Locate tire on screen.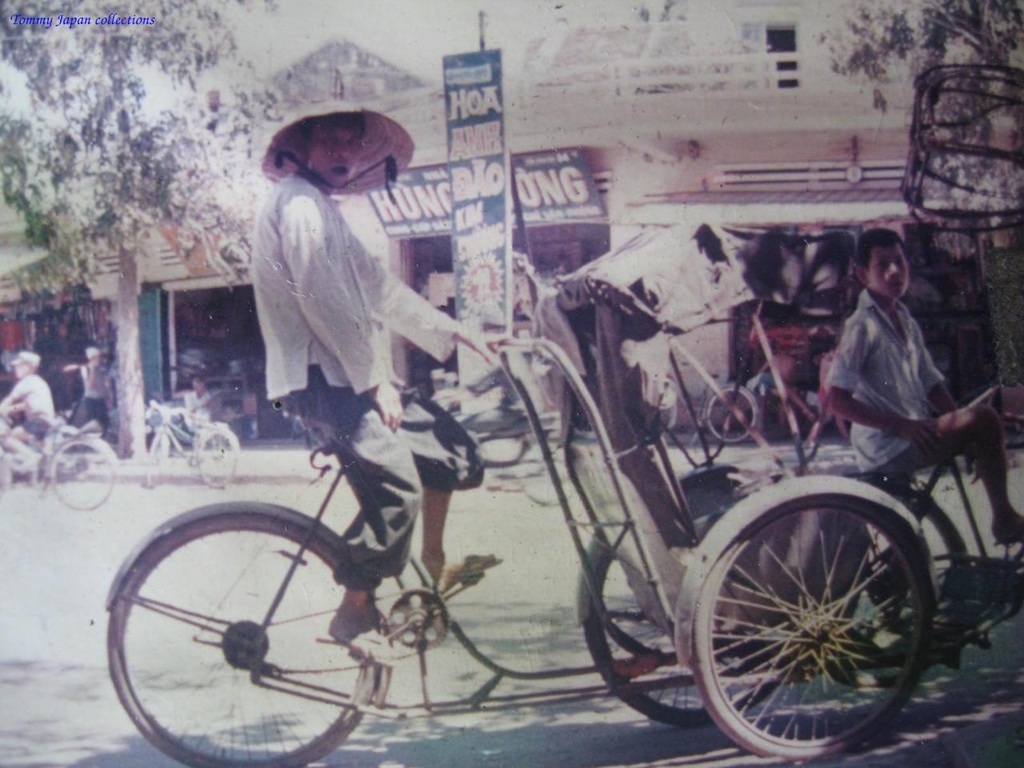
On screen at BBox(142, 422, 176, 488).
